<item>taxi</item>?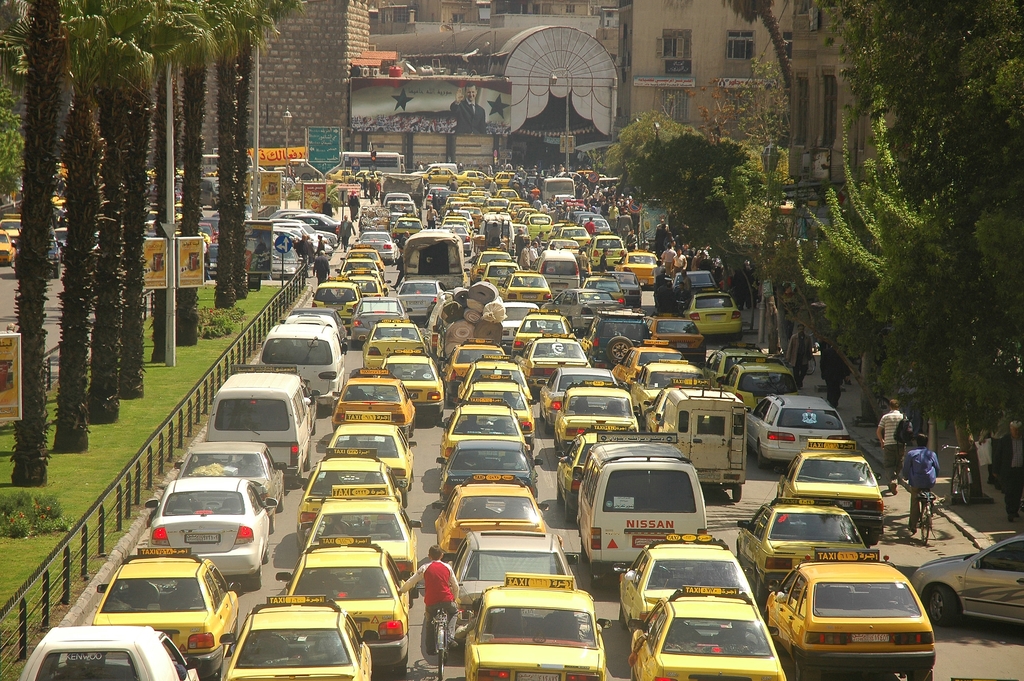
(left=493, top=269, right=552, bottom=306)
